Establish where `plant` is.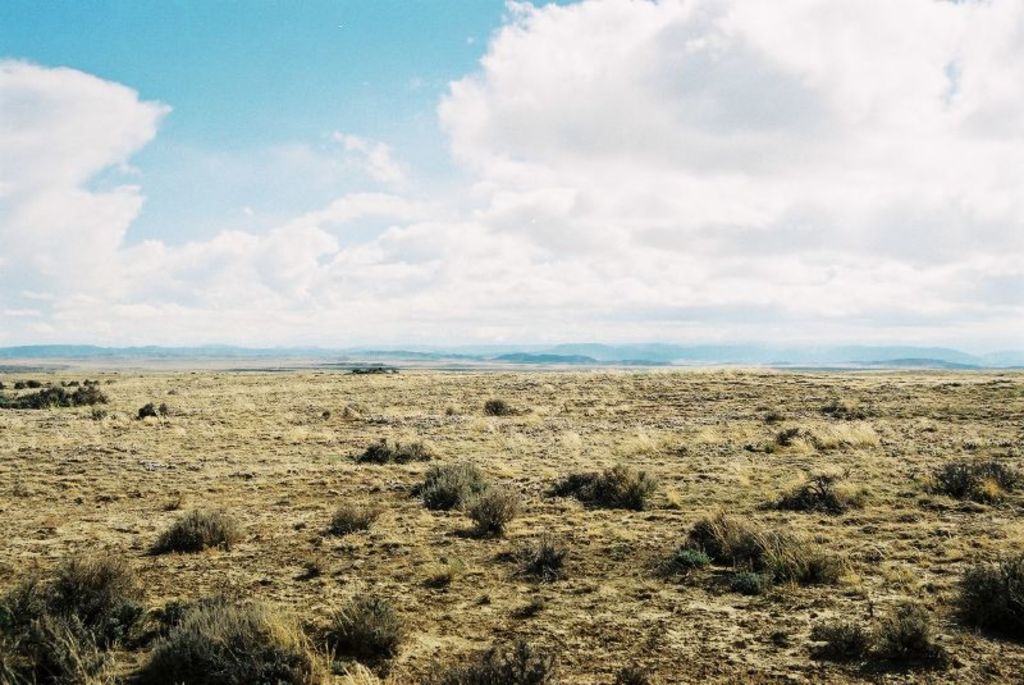
Established at x1=86, y1=406, x2=113, y2=424.
